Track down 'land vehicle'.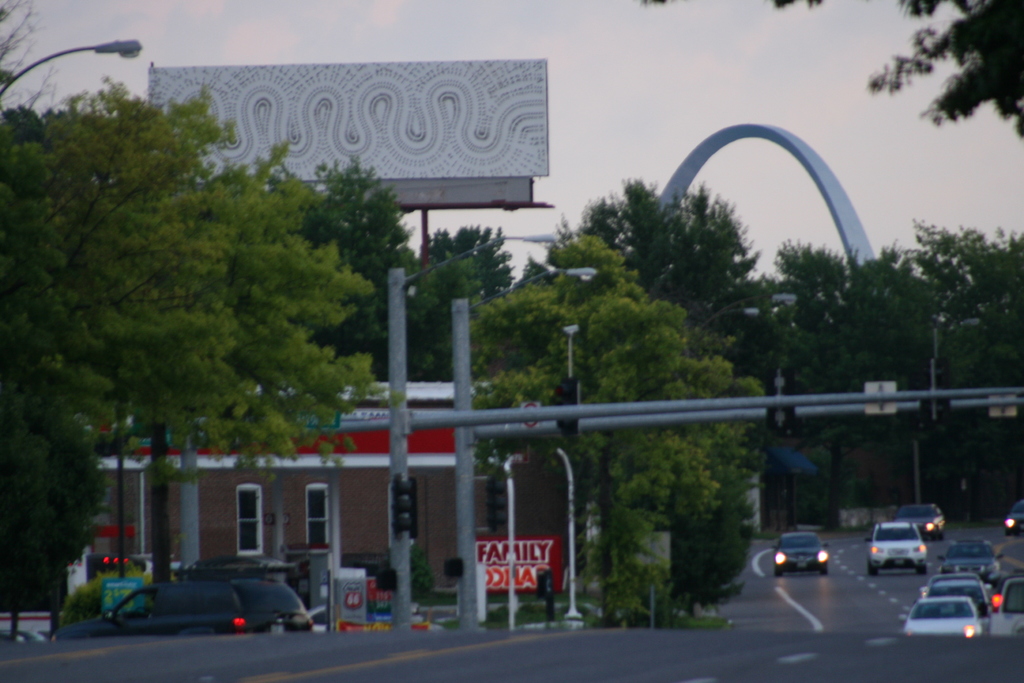
Tracked to box=[308, 604, 332, 641].
